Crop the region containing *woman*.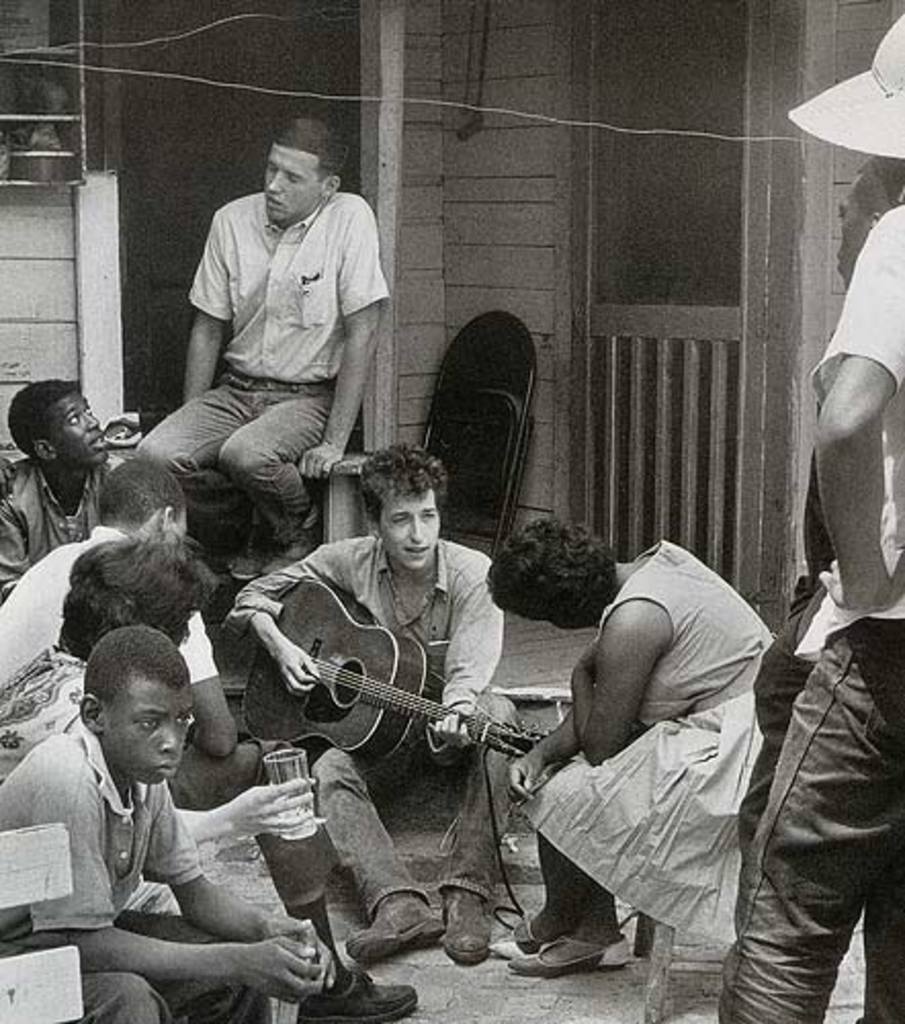
Crop region: 481, 510, 778, 983.
